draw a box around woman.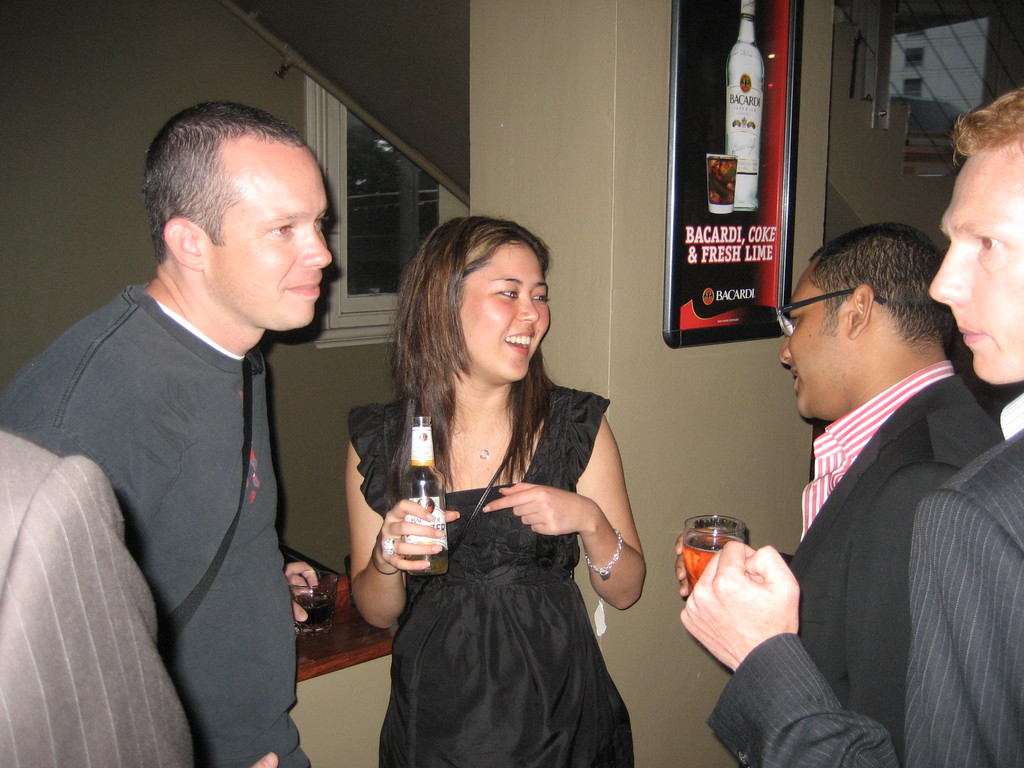
340, 209, 652, 764.
